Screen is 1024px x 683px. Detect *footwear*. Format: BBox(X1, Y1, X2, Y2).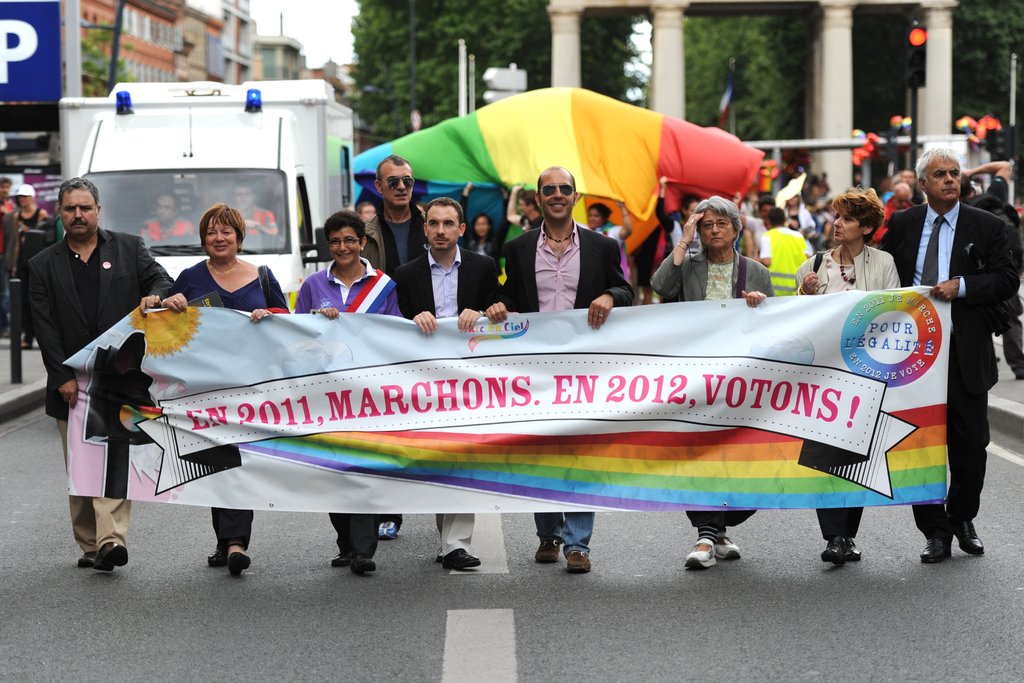
BBox(682, 541, 714, 570).
